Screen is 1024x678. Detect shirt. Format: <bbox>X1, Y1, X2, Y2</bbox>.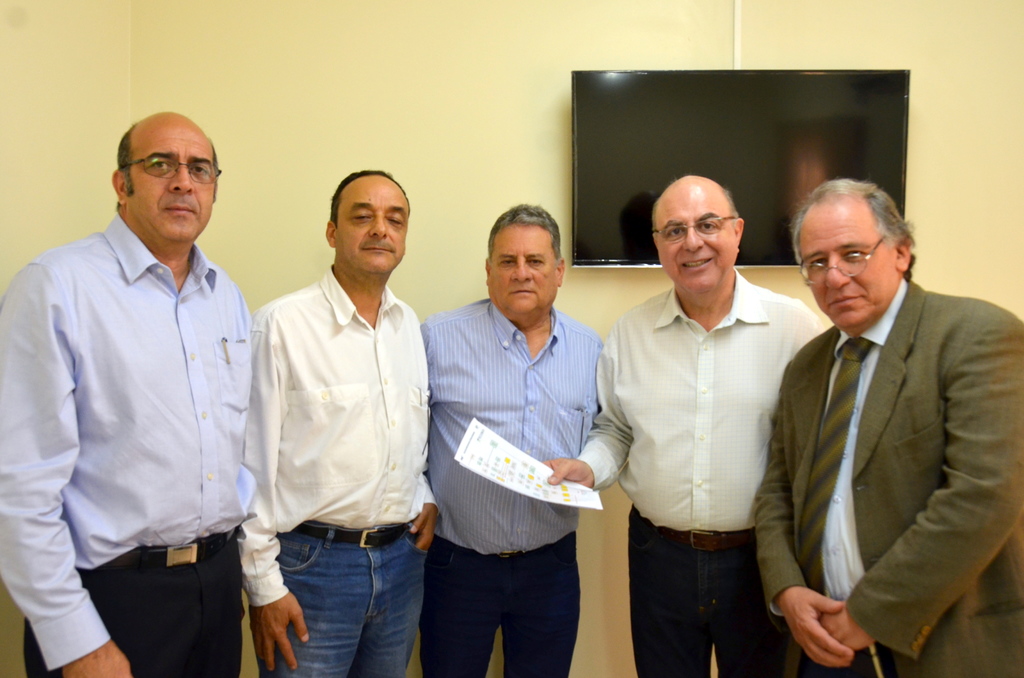
<bbox>562, 264, 822, 527</bbox>.
